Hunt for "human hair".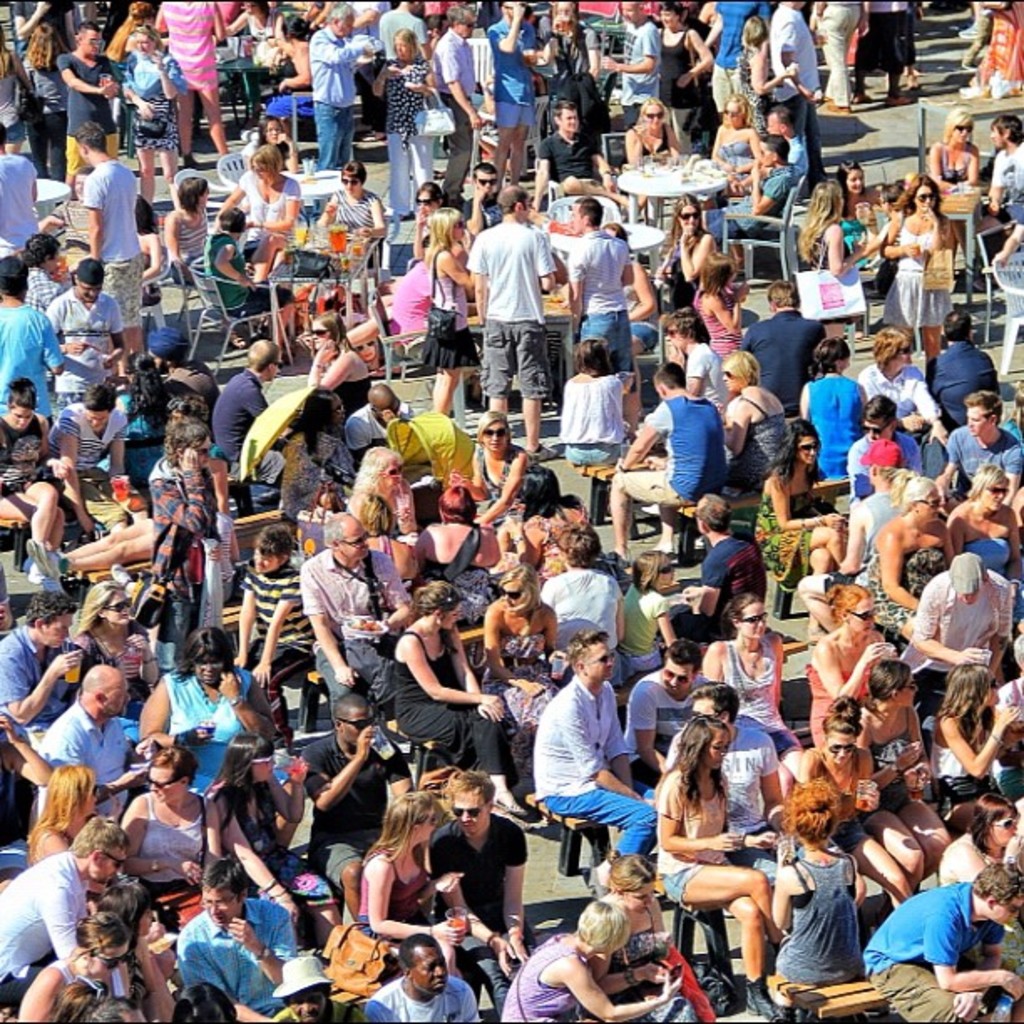
Hunted down at BBox(631, 547, 673, 591).
